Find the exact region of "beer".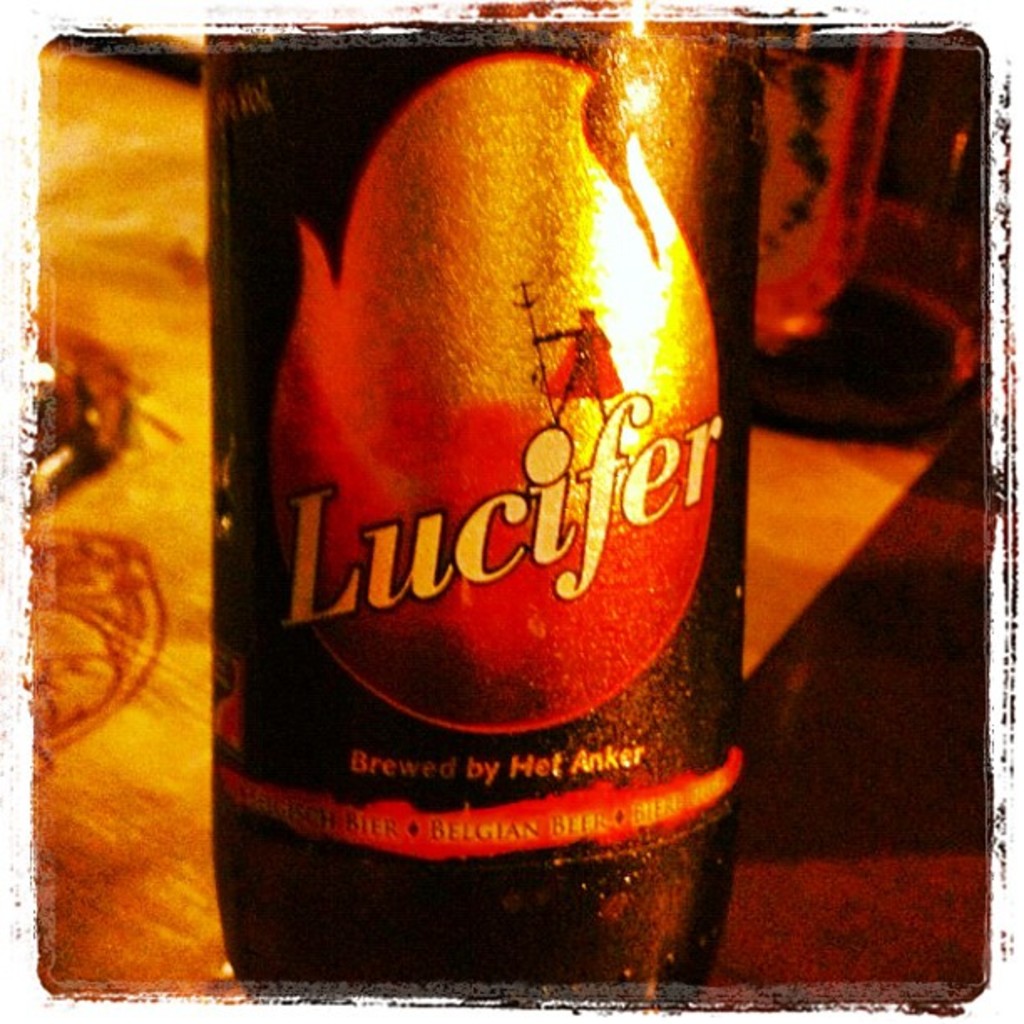
Exact region: bbox=(209, 7, 736, 979).
